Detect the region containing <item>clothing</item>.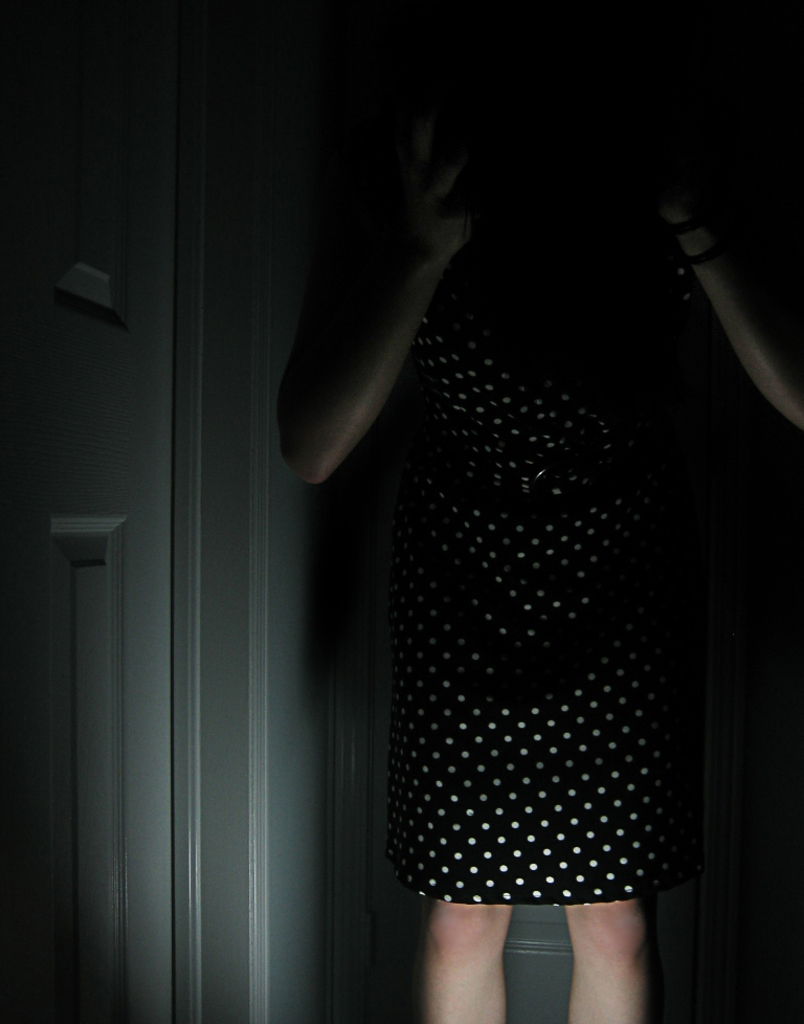
<region>277, 166, 749, 927</region>.
